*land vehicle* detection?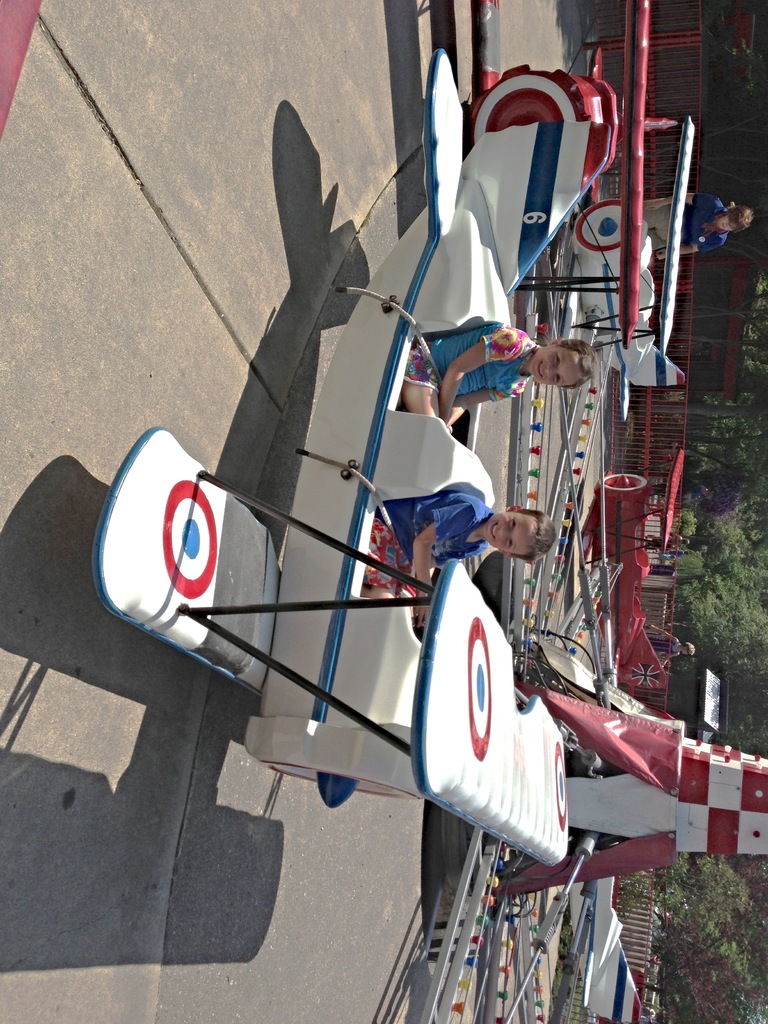
(83, 76, 721, 924)
